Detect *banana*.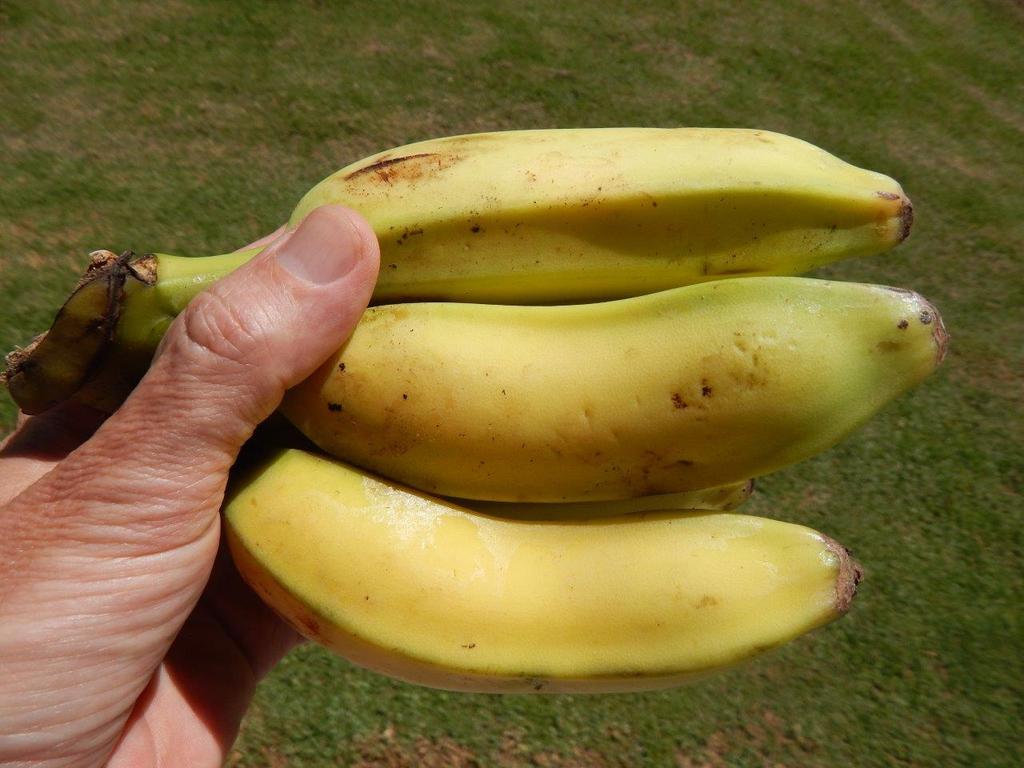
Detected at BBox(147, 271, 950, 505).
